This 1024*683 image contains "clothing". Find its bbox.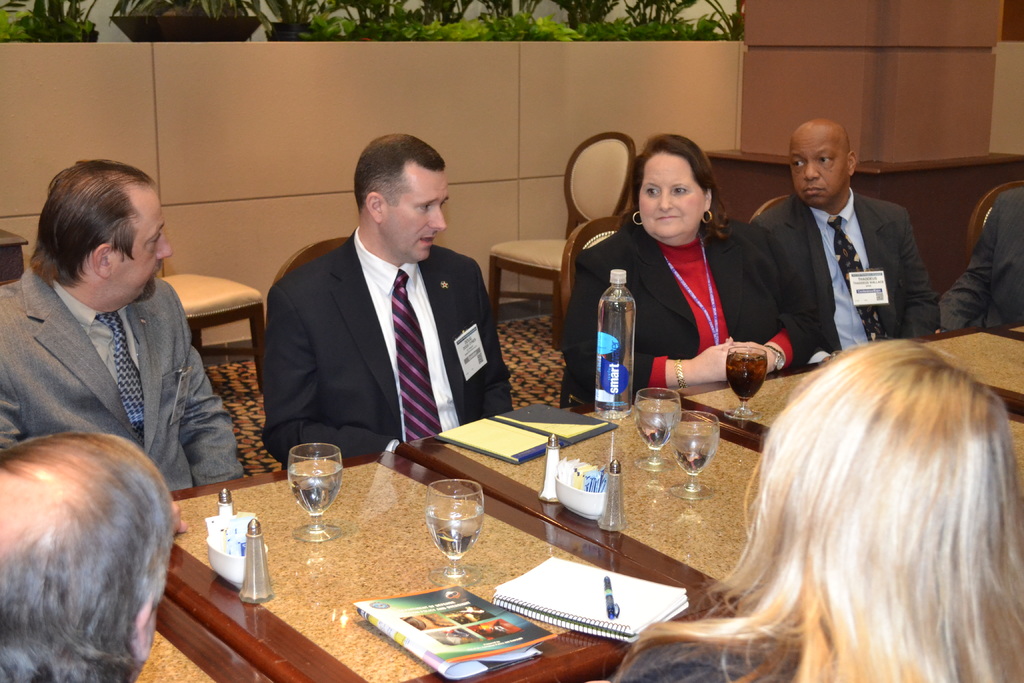
box(247, 181, 519, 488).
